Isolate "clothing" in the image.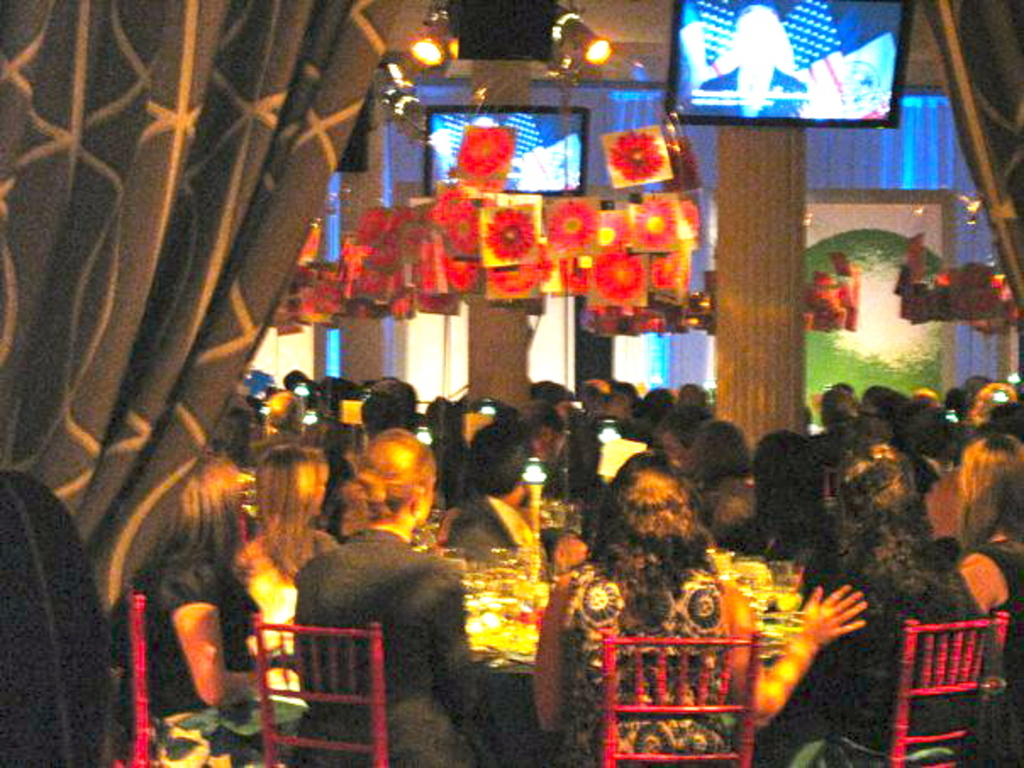
Isolated region: select_region(546, 548, 724, 753).
